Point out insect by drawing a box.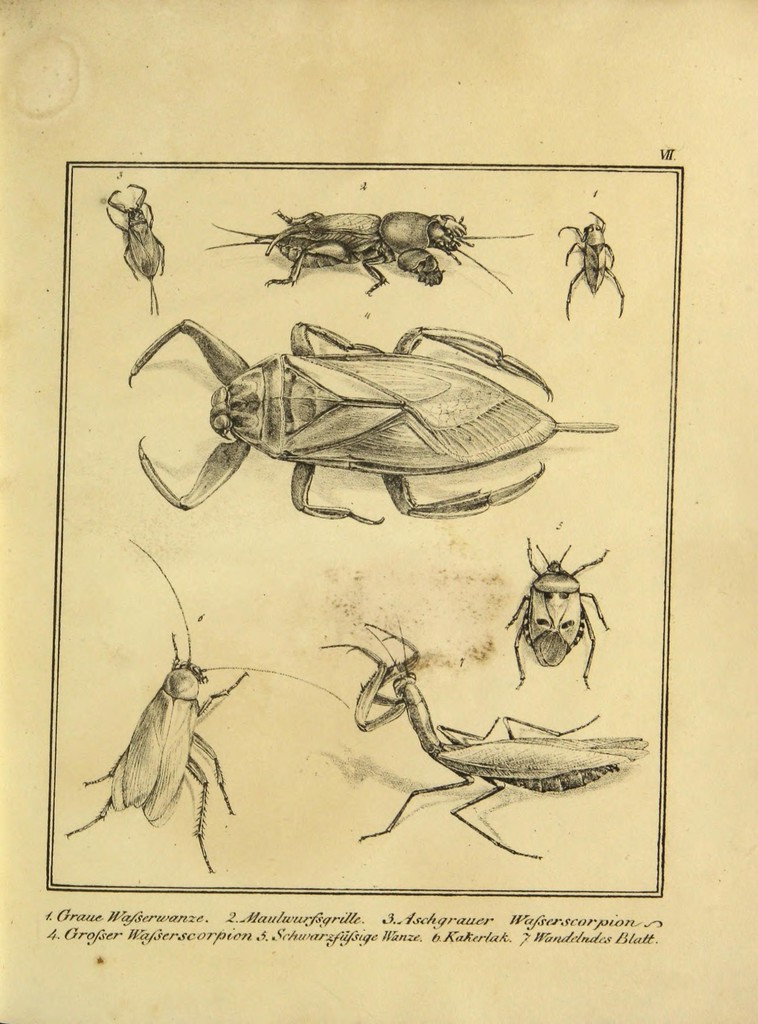
x1=324, y1=616, x2=648, y2=859.
